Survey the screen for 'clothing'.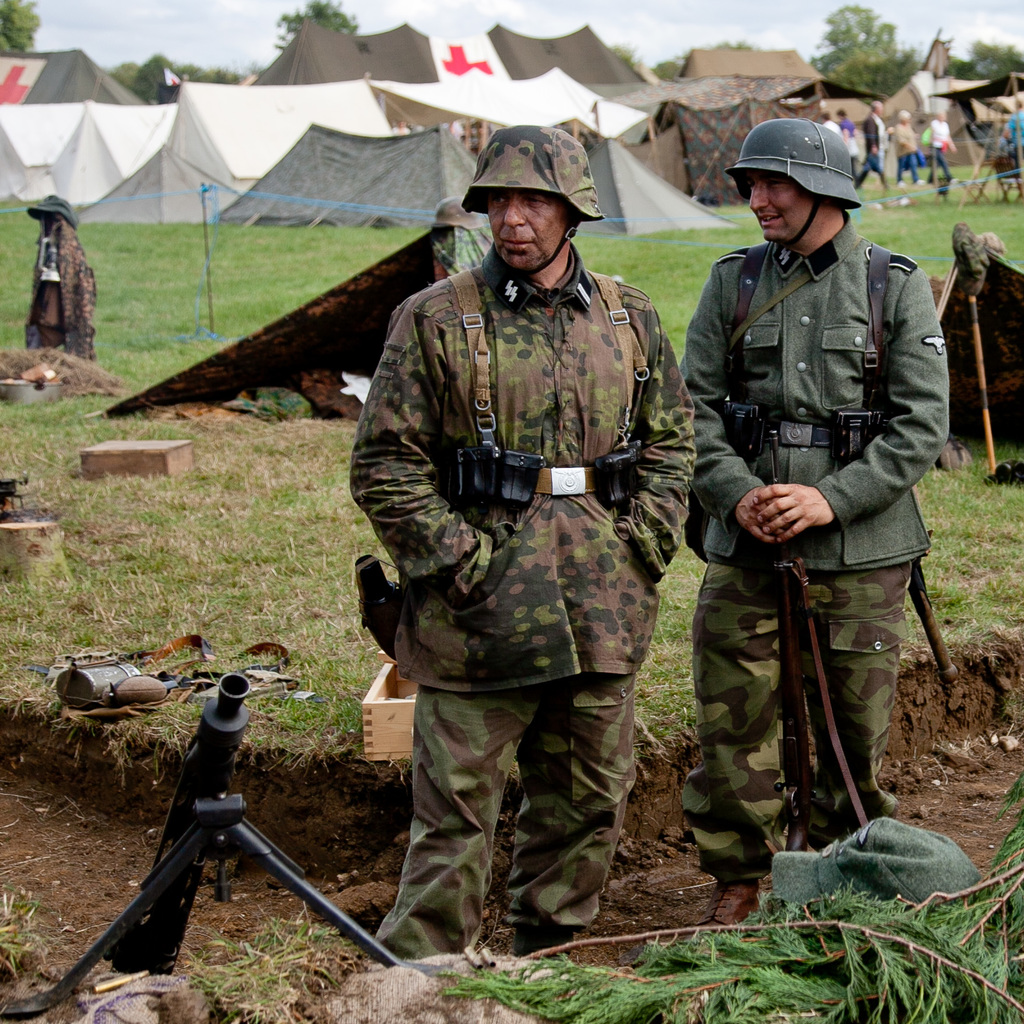
Survey found: box=[672, 125, 974, 828].
